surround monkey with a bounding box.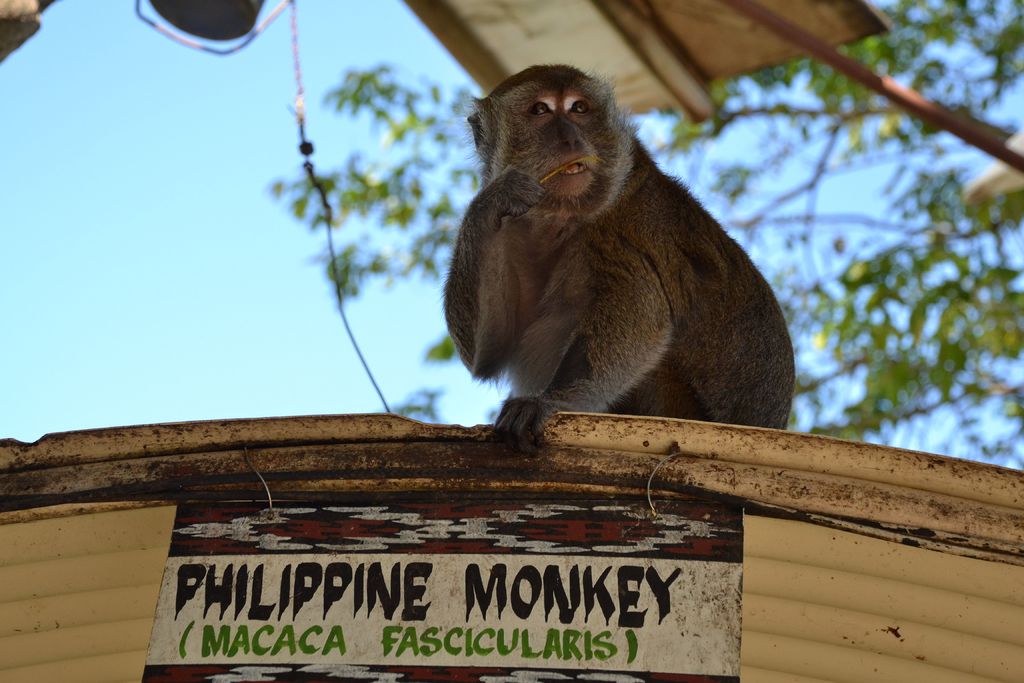
441:45:790:447.
